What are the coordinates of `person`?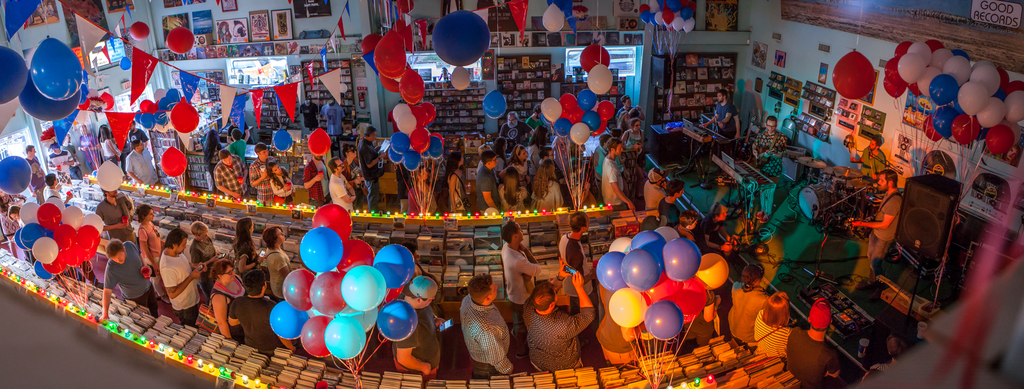
158,226,202,323.
